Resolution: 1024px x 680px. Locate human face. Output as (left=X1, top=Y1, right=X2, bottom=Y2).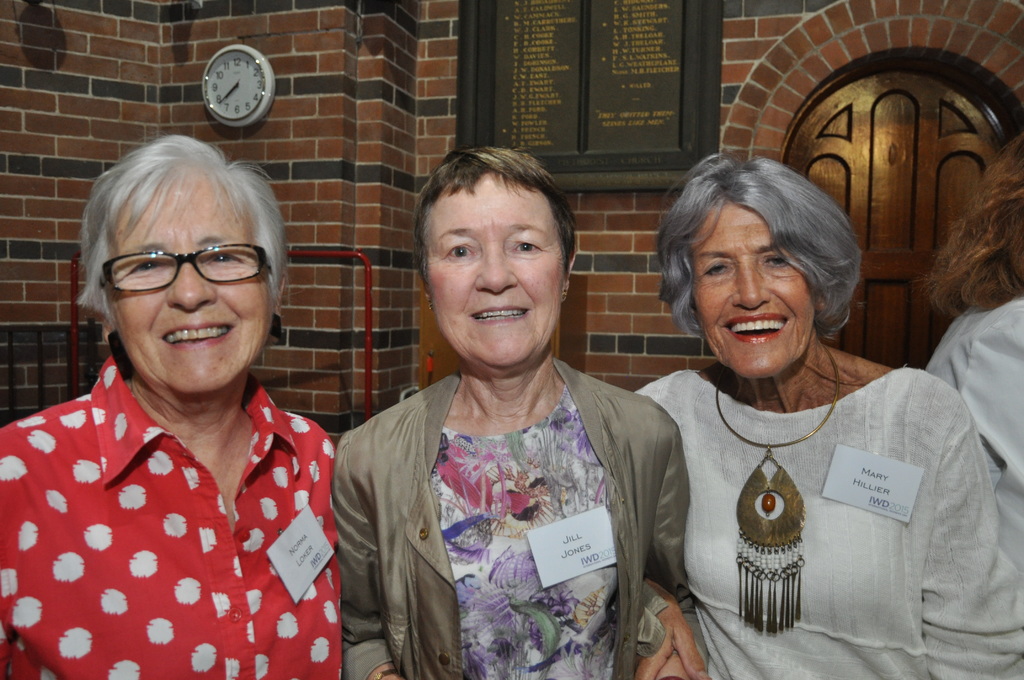
(left=95, top=170, right=268, bottom=391).
